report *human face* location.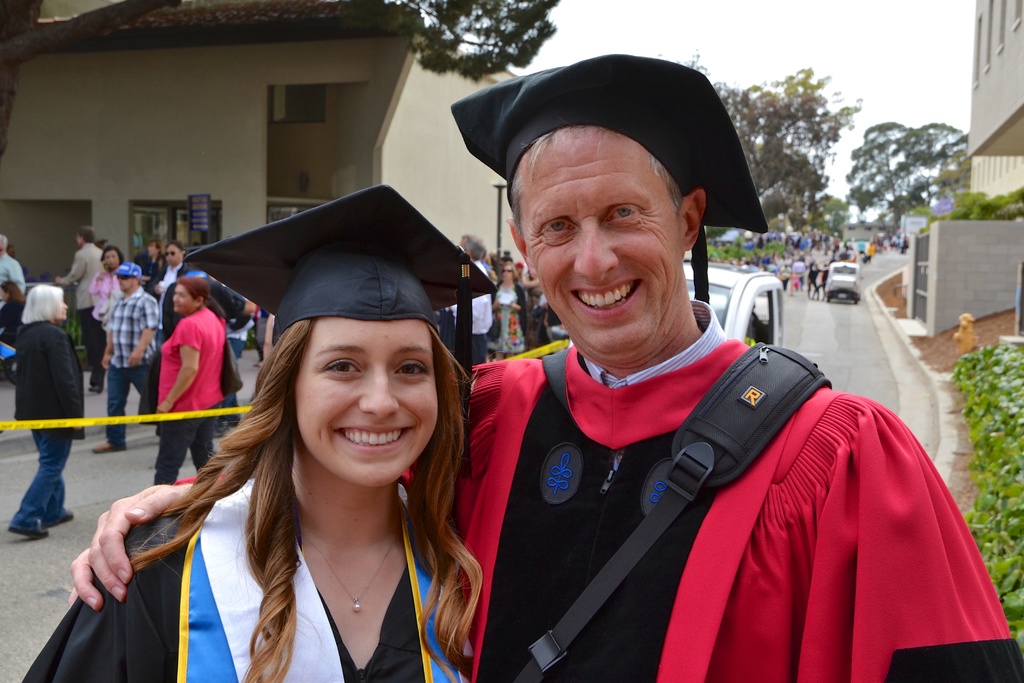
Report: (left=120, top=278, right=135, bottom=290).
